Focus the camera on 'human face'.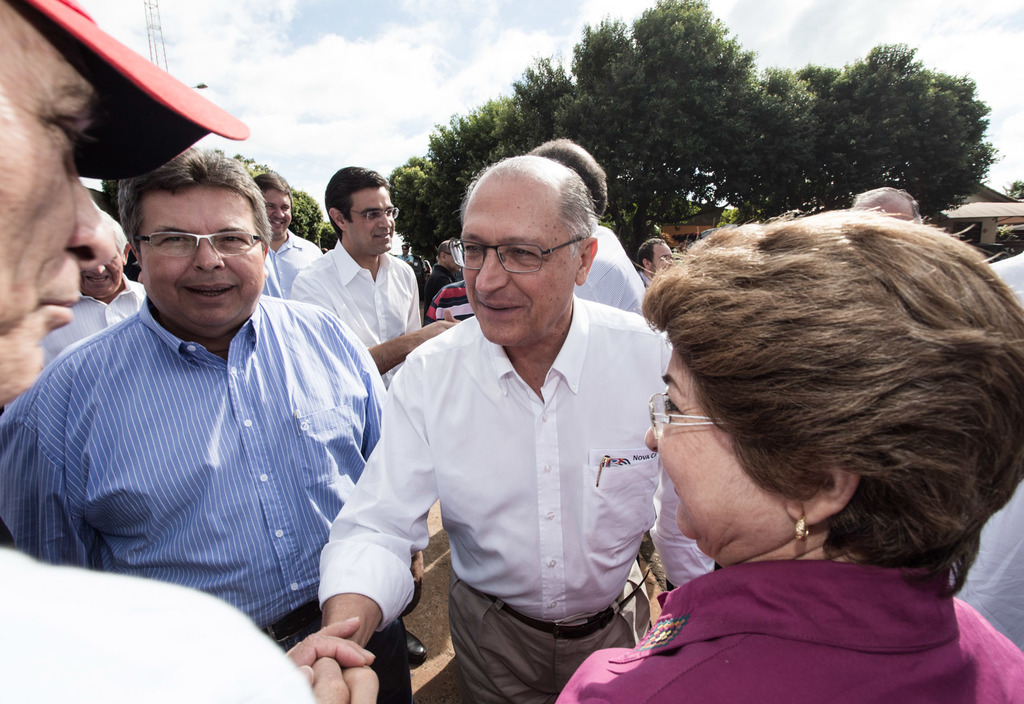
Focus region: [465, 184, 580, 345].
